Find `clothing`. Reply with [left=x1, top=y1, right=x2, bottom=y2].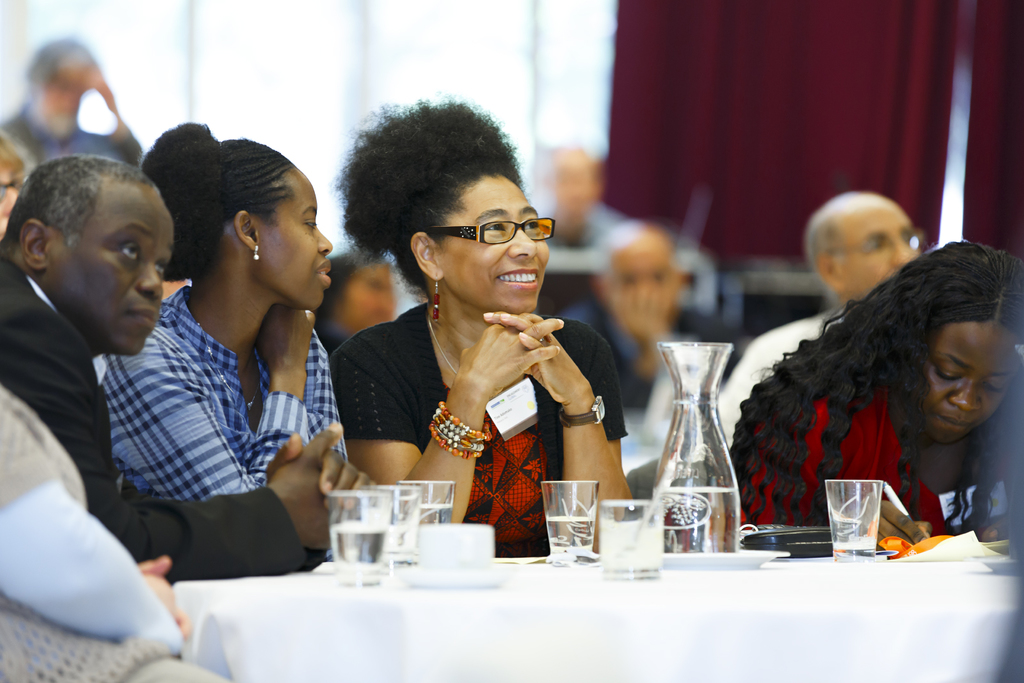
[left=106, top=278, right=352, bottom=485].
